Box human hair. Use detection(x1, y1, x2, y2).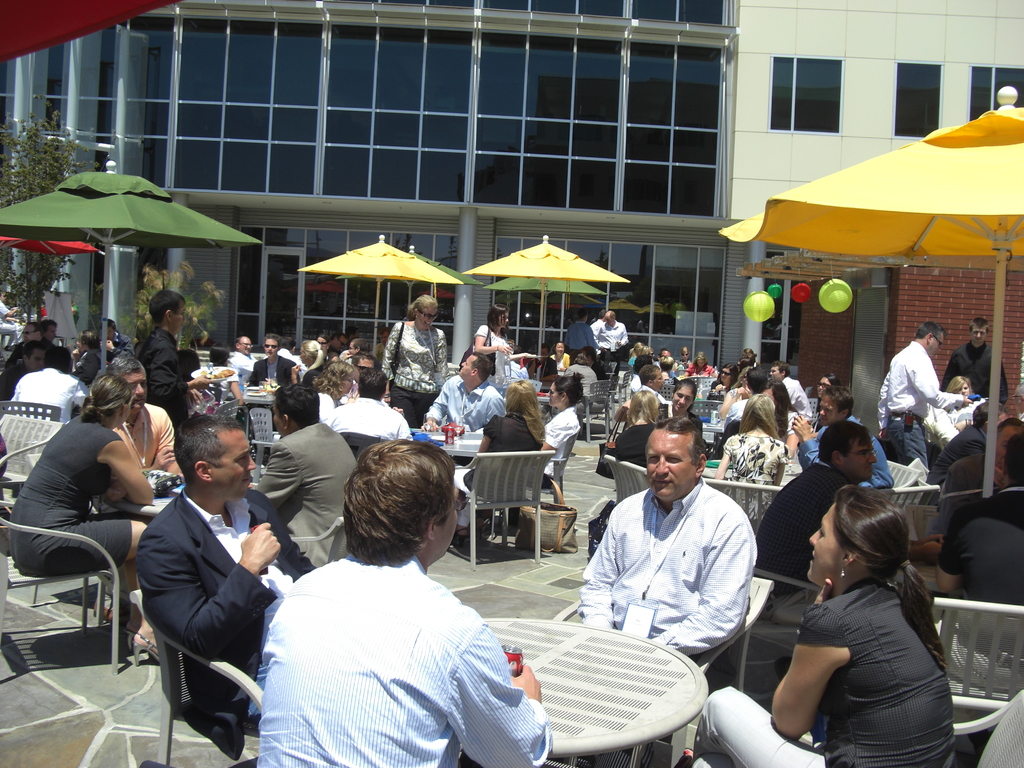
detection(690, 351, 708, 370).
